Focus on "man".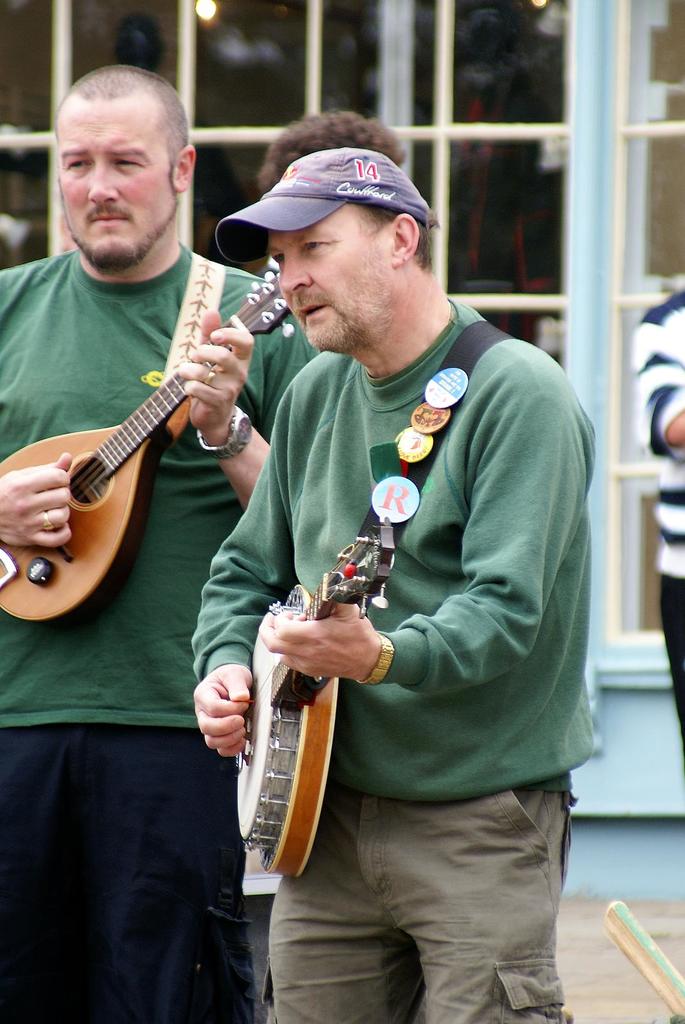
Focused at detection(186, 105, 590, 996).
